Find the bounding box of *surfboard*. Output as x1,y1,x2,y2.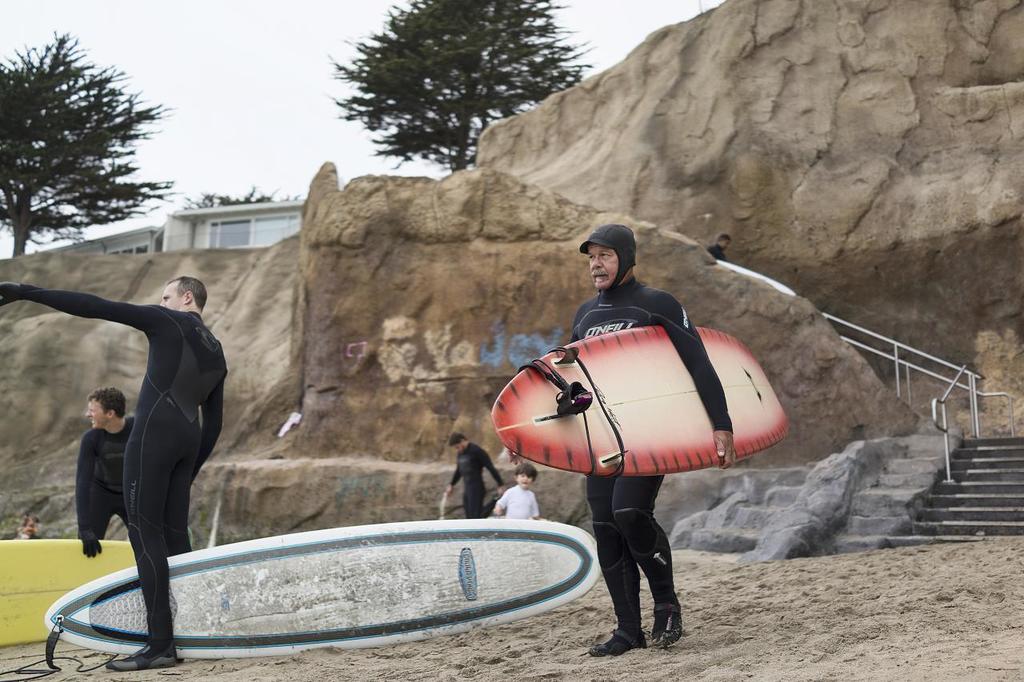
487,325,793,482.
